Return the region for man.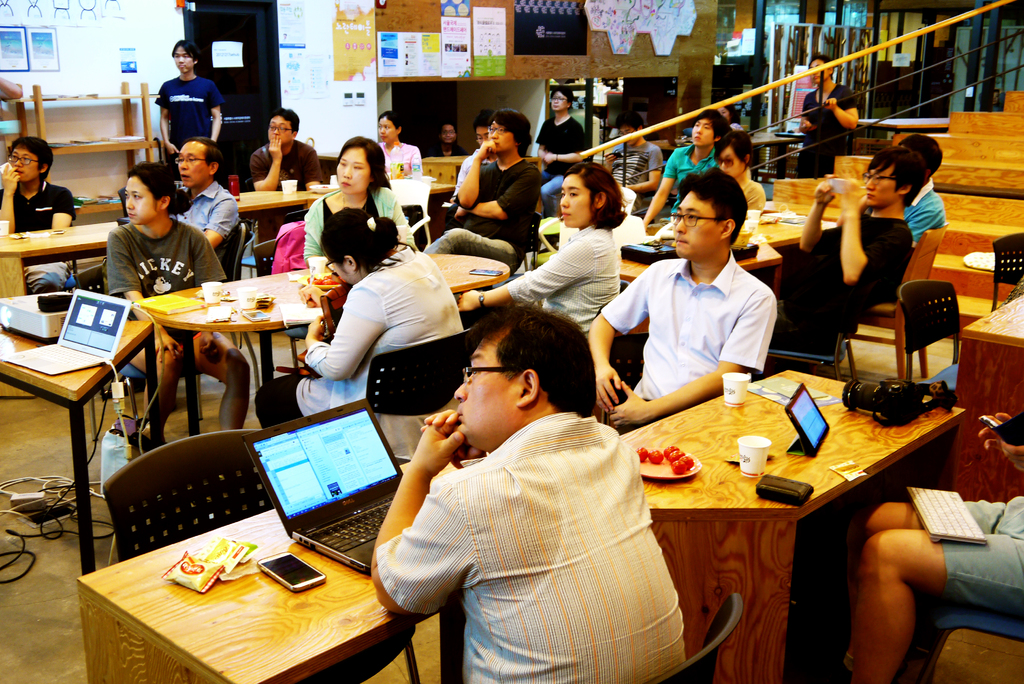
(246, 105, 325, 247).
